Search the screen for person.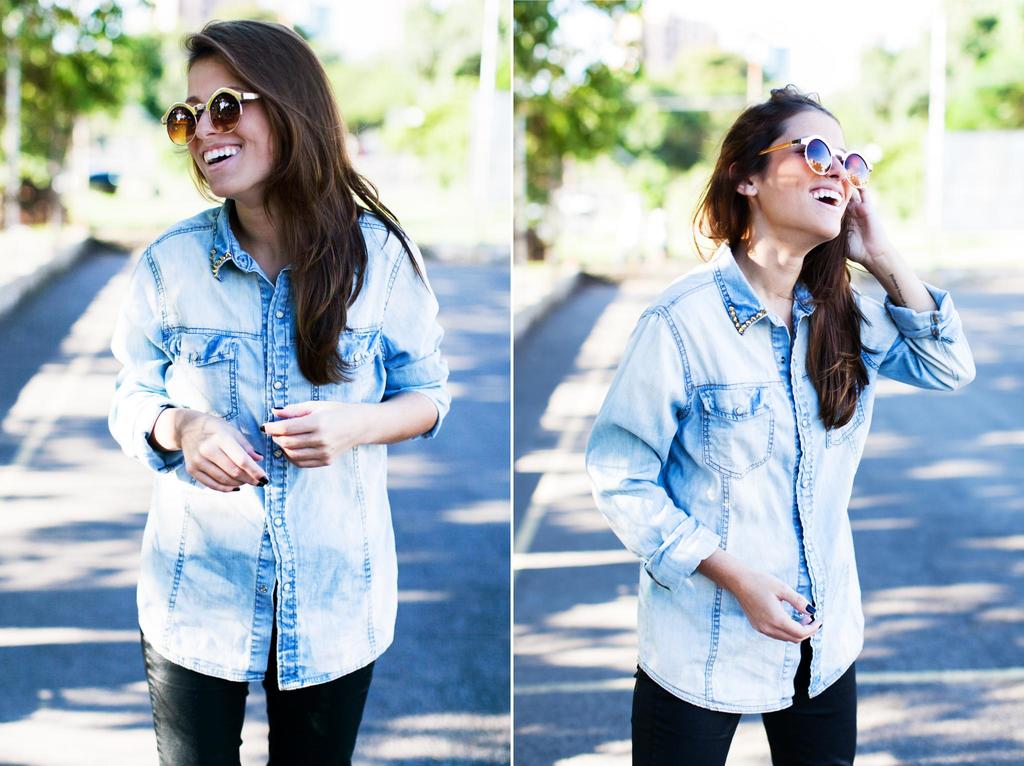
Found at locate(116, 0, 449, 765).
